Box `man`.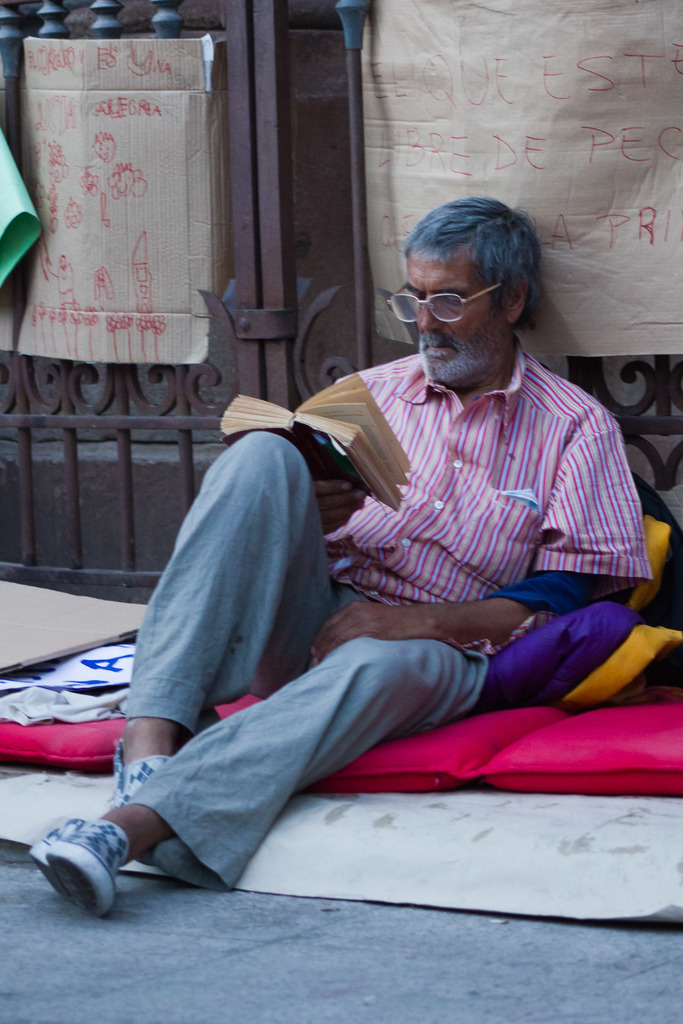
detection(17, 189, 658, 924).
